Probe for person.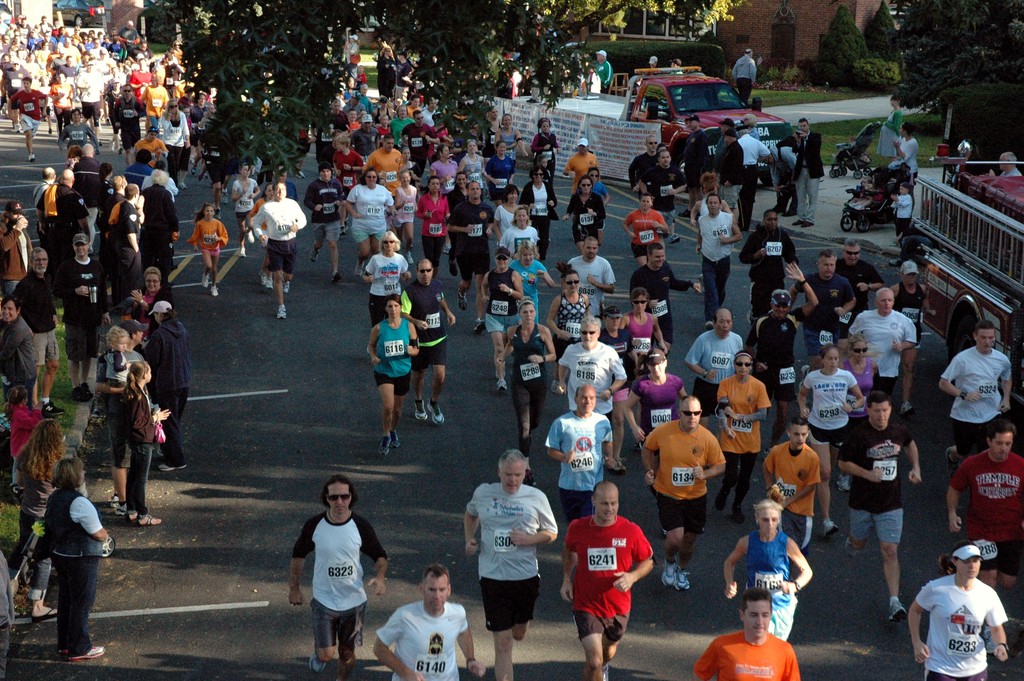
Probe result: left=623, top=187, right=662, bottom=270.
